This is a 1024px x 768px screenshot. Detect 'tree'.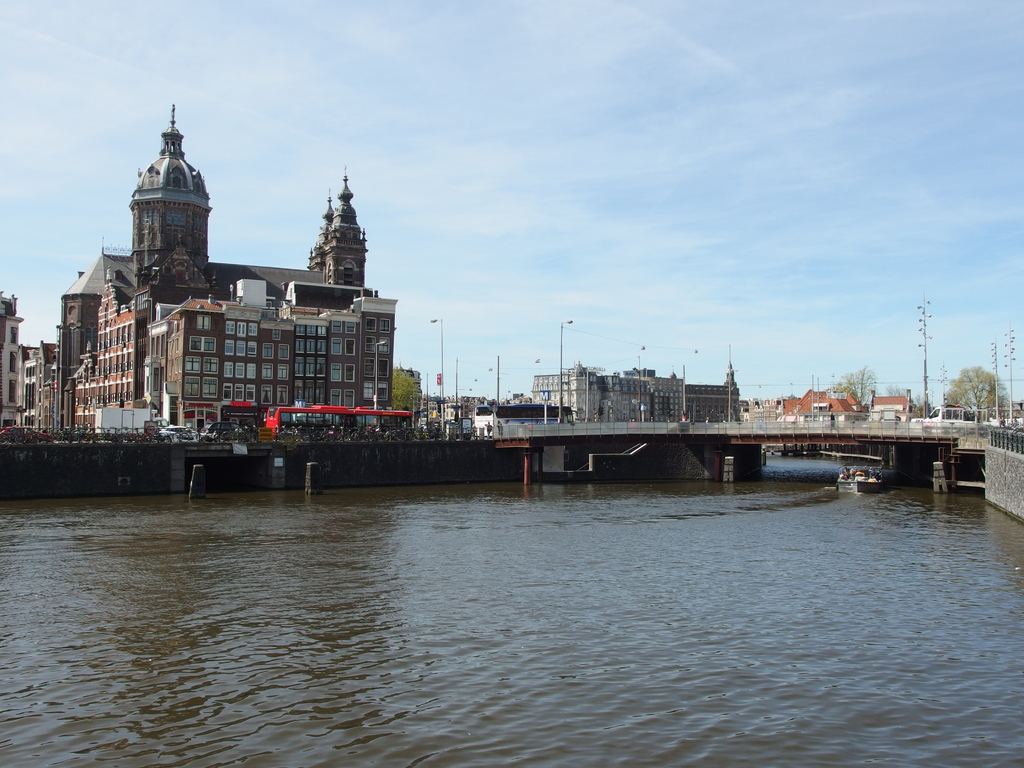
926:363:1023:433.
